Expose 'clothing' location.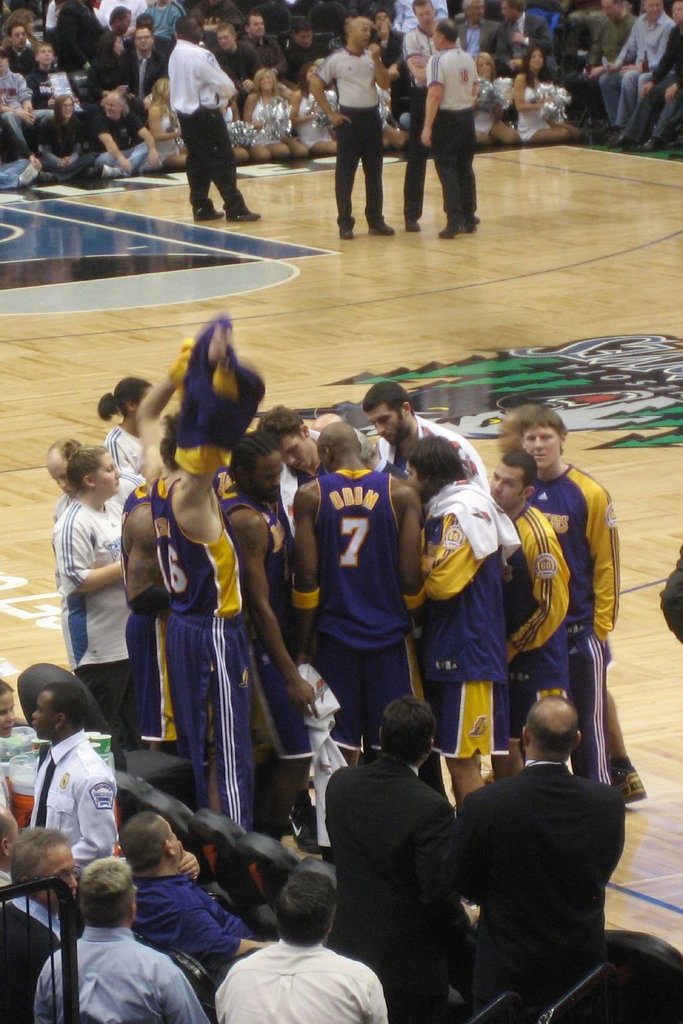
Exposed at [x1=169, y1=36, x2=248, y2=221].
